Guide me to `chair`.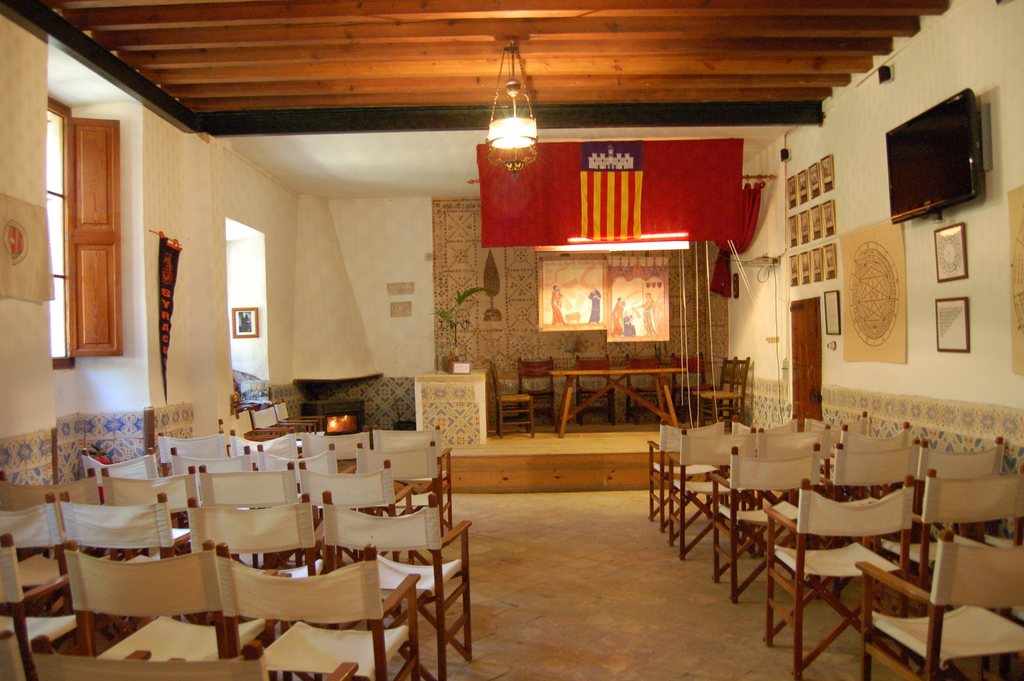
Guidance: pyautogui.locateOnScreen(916, 434, 1002, 543).
